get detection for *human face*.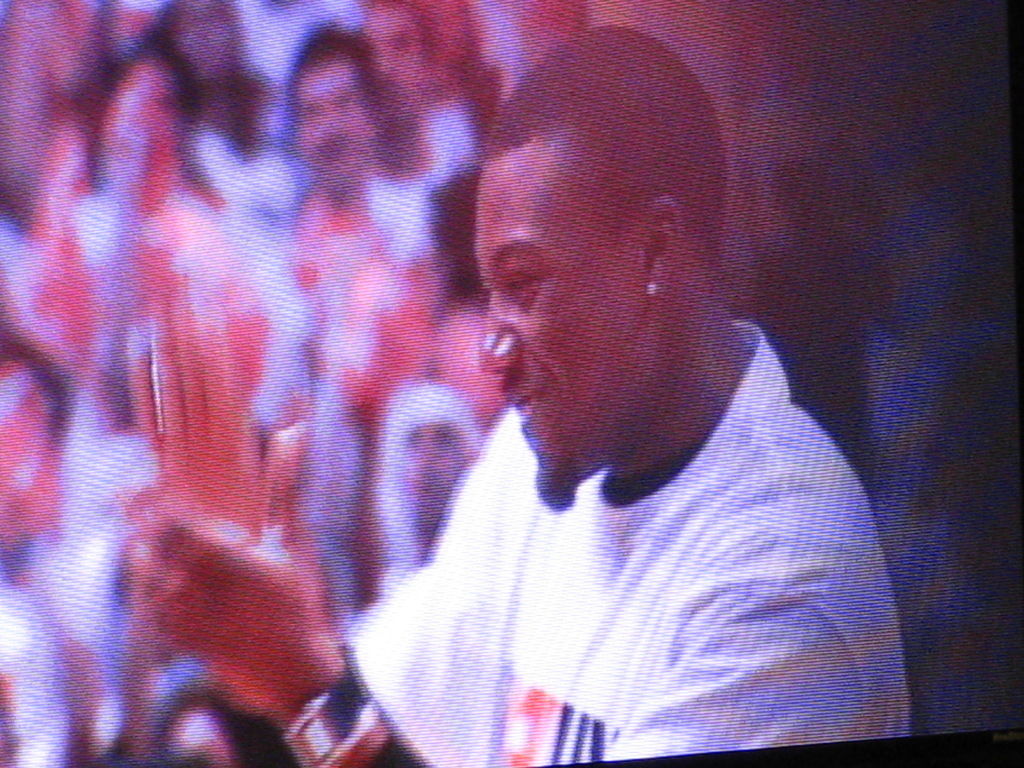
Detection: (x1=307, y1=82, x2=361, y2=190).
